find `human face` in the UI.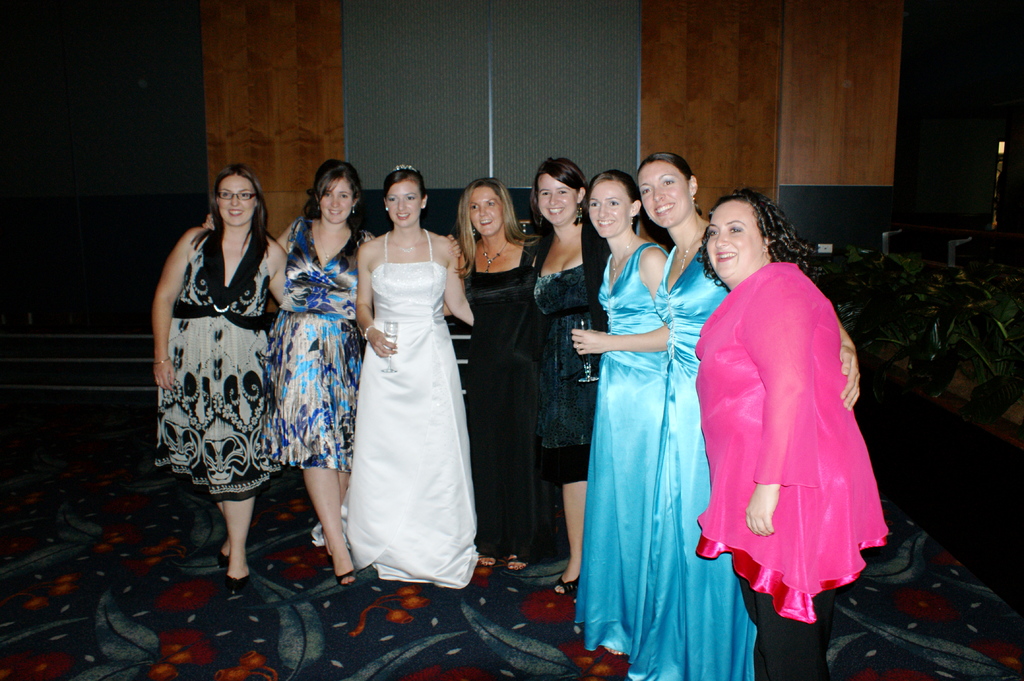
UI element at x1=387 y1=182 x2=420 y2=226.
